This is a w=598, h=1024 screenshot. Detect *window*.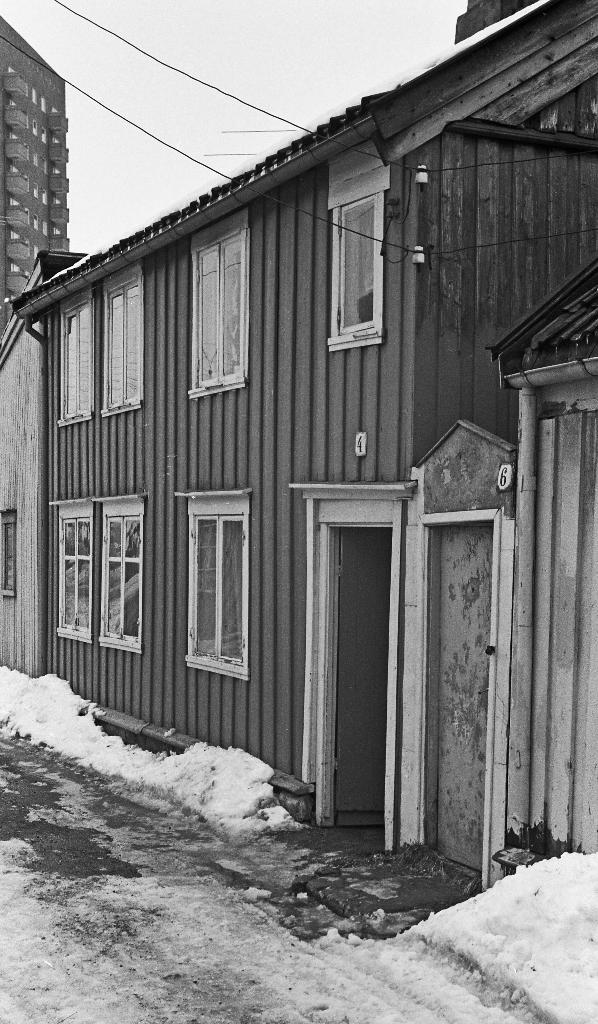
<region>92, 502, 143, 652</region>.
